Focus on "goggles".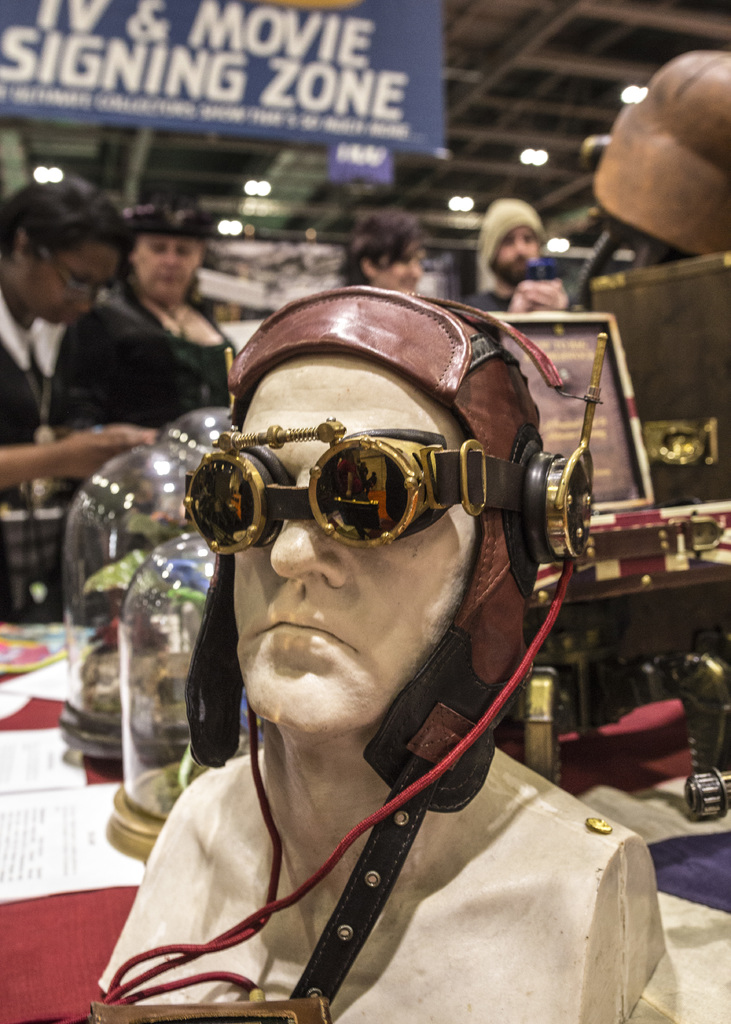
Focused at x1=186 y1=428 x2=492 y2=554.
